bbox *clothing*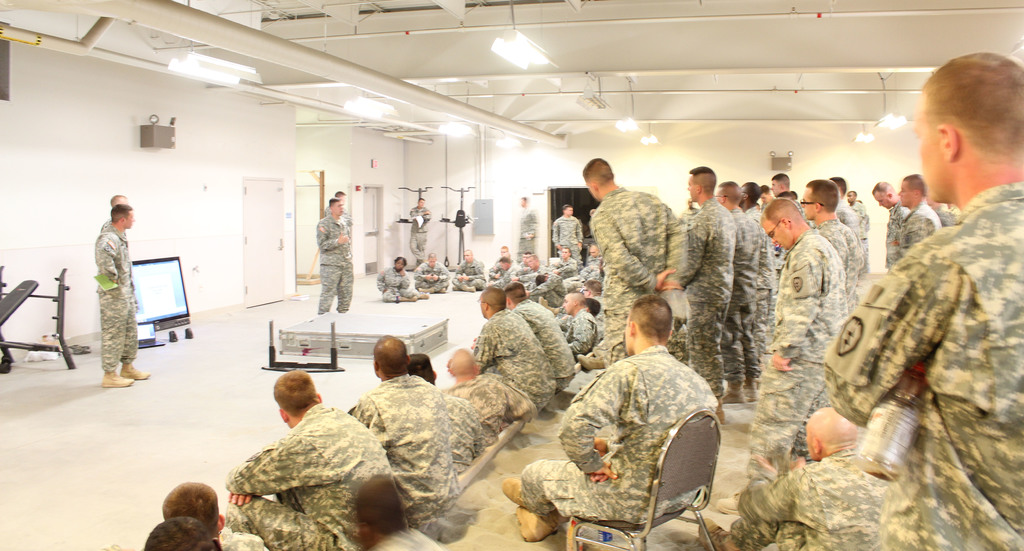
591,186,672,365
